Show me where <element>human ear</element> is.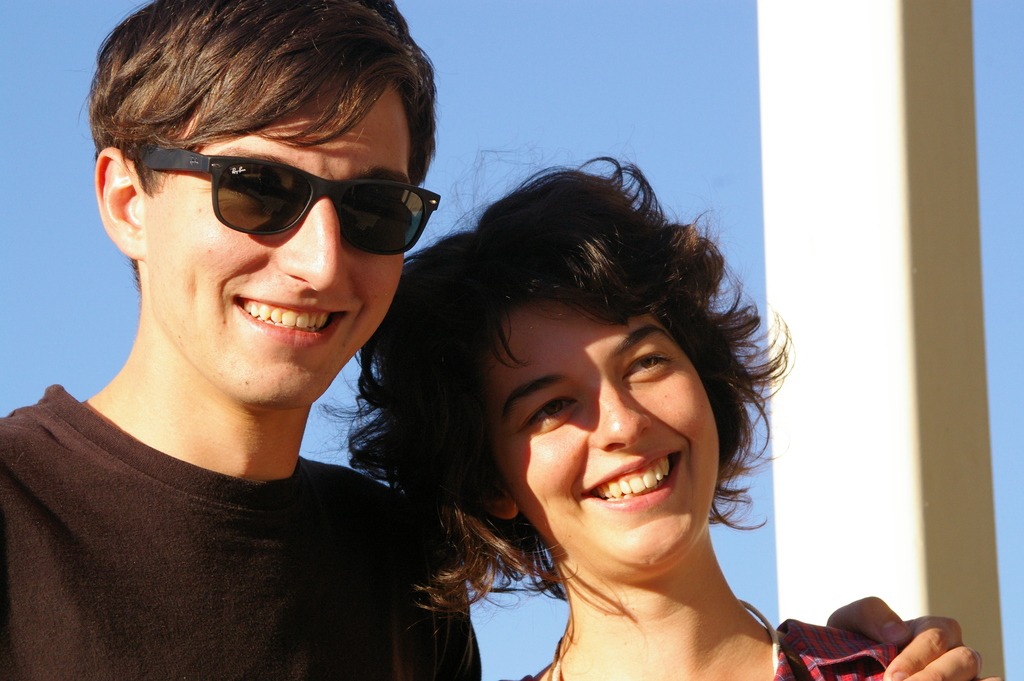
<element>human ear</element> is at BBox(478, 475, 517, 519).
